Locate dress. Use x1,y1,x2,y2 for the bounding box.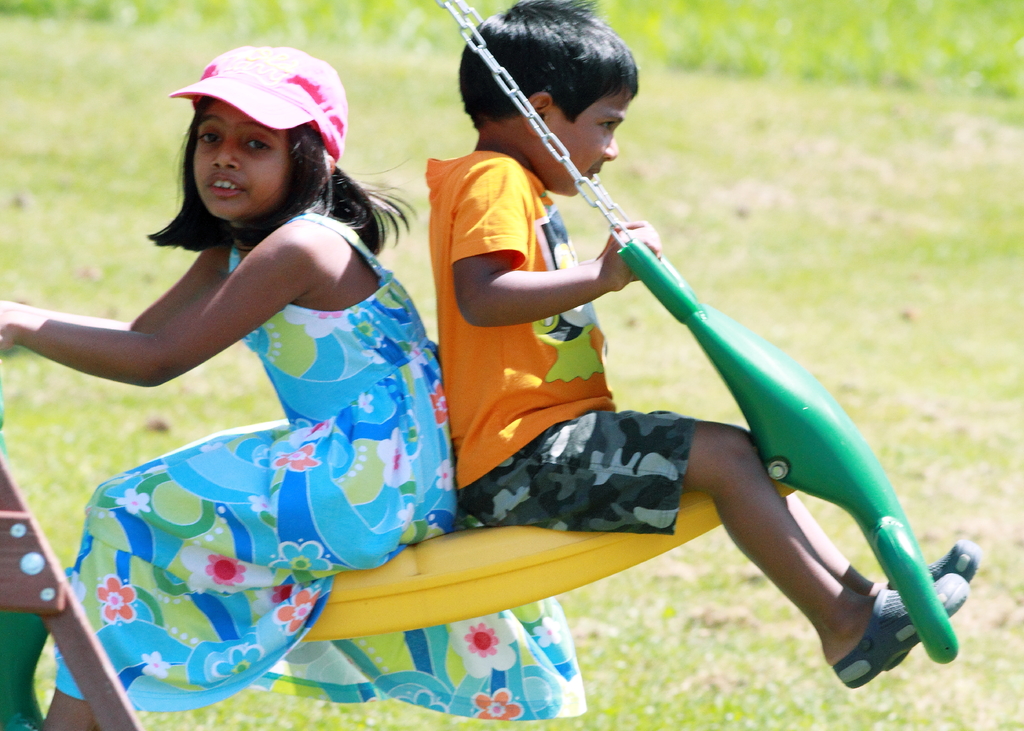
53,208,586,722.
